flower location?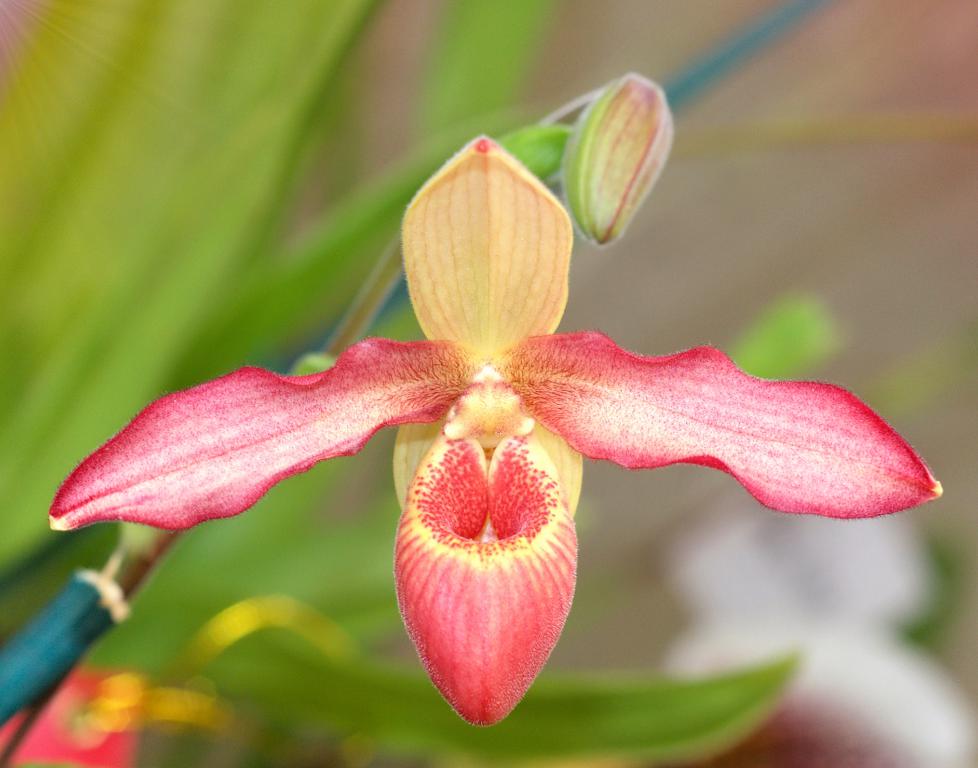
(83, 65, 873, 715)
